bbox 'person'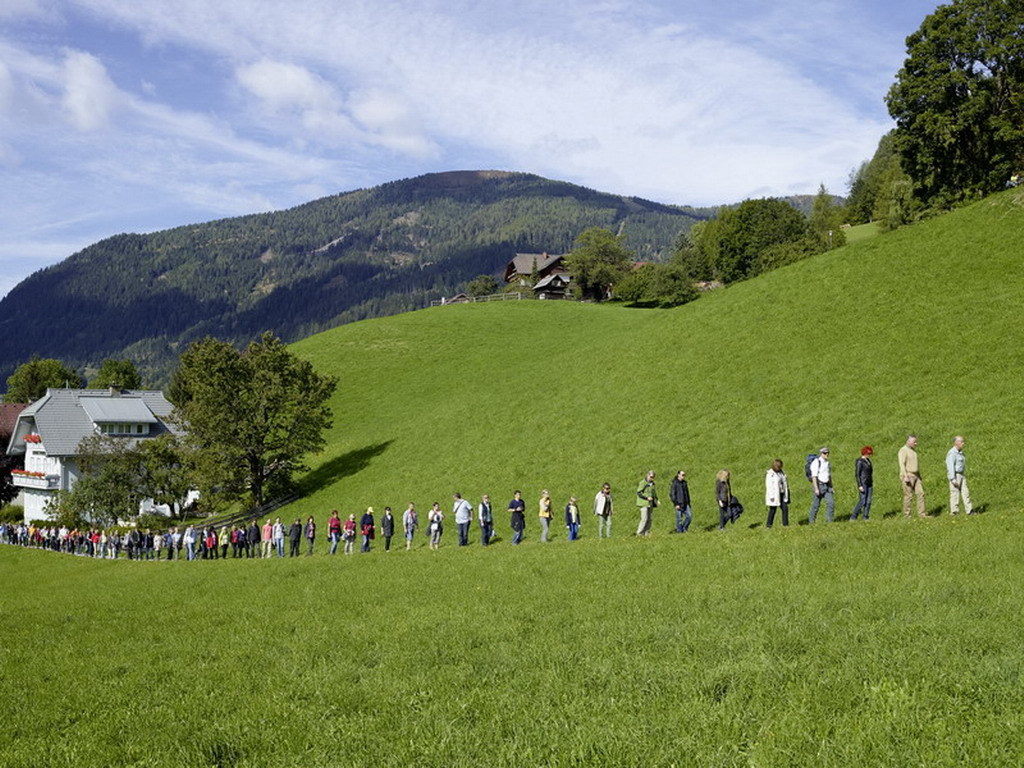
bbox=(361, 507, 374, 550)
